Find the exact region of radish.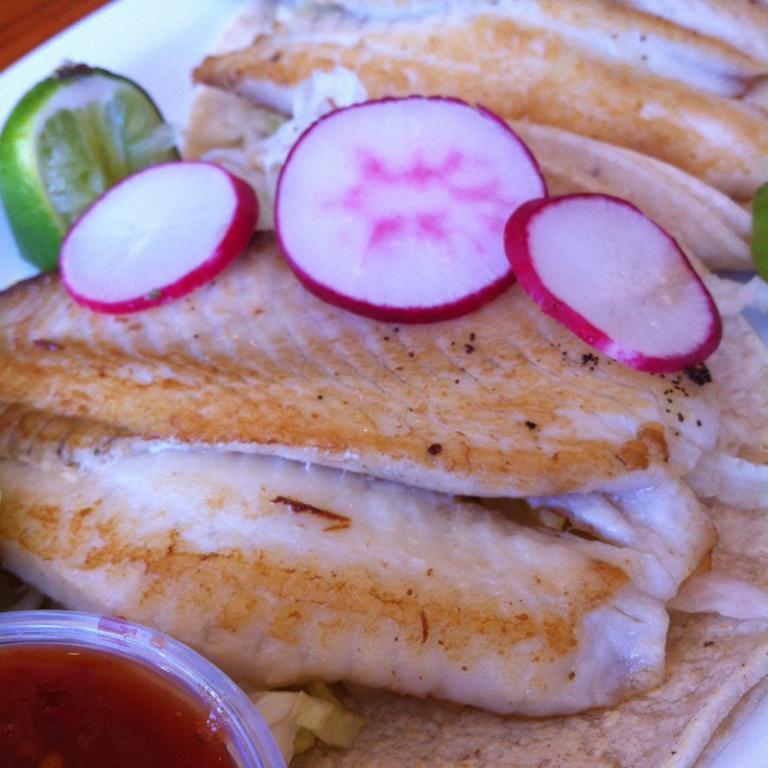
Exact region: <region>268, 94, 553, 325</region>.
